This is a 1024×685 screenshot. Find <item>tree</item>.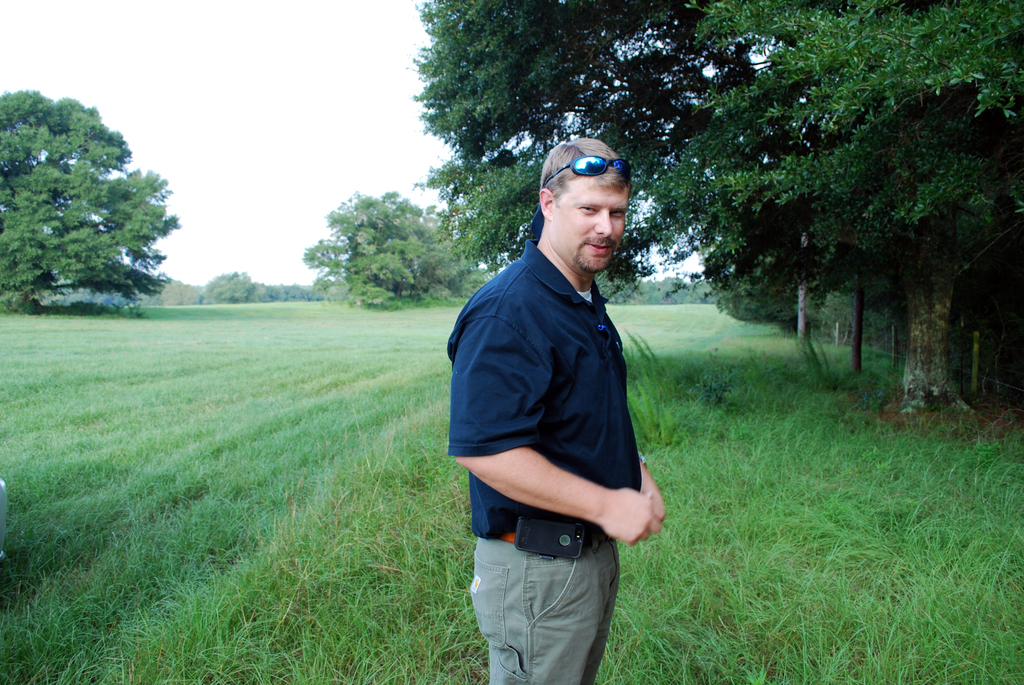
Bounding box: pyautogui.locateOnScreen(206, 270, 251, 305).
